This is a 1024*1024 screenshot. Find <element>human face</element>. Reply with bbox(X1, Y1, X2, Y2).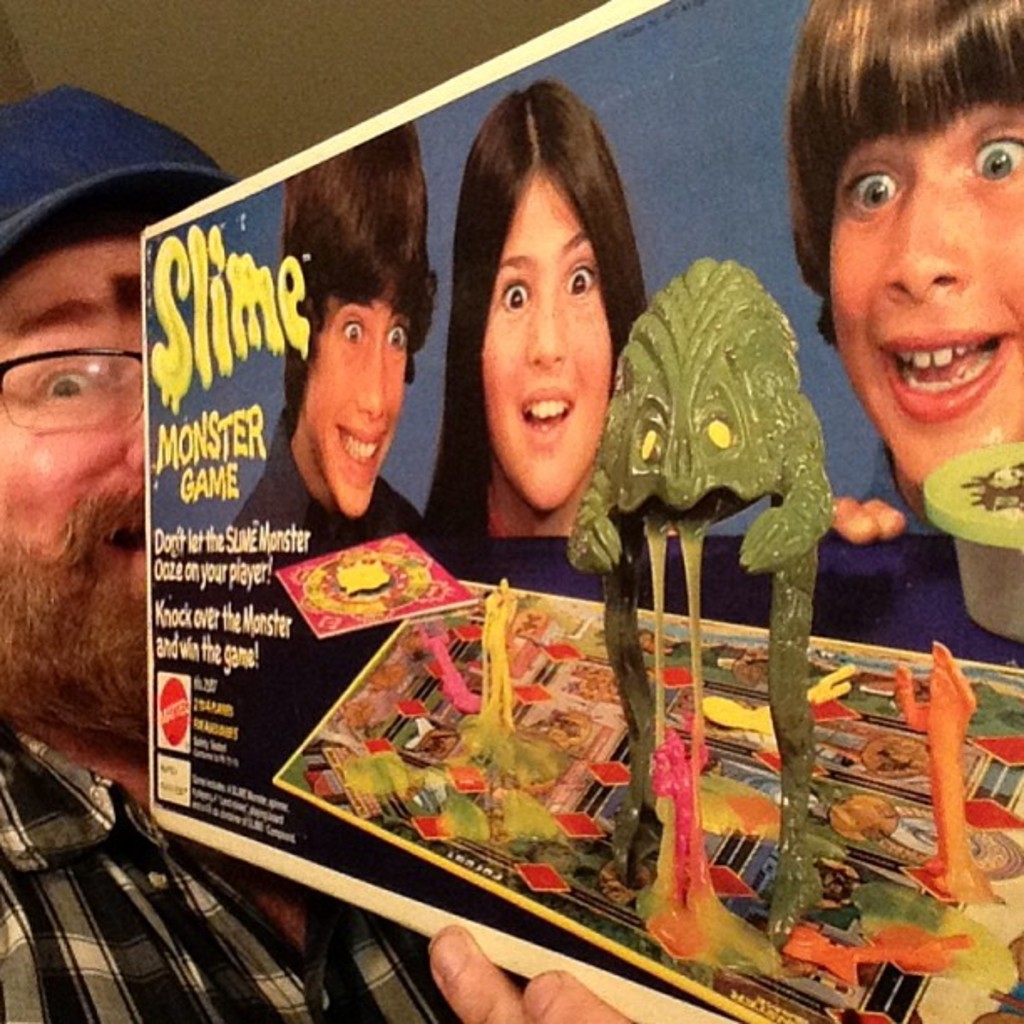
bbox(0, 226, 144, 576).
